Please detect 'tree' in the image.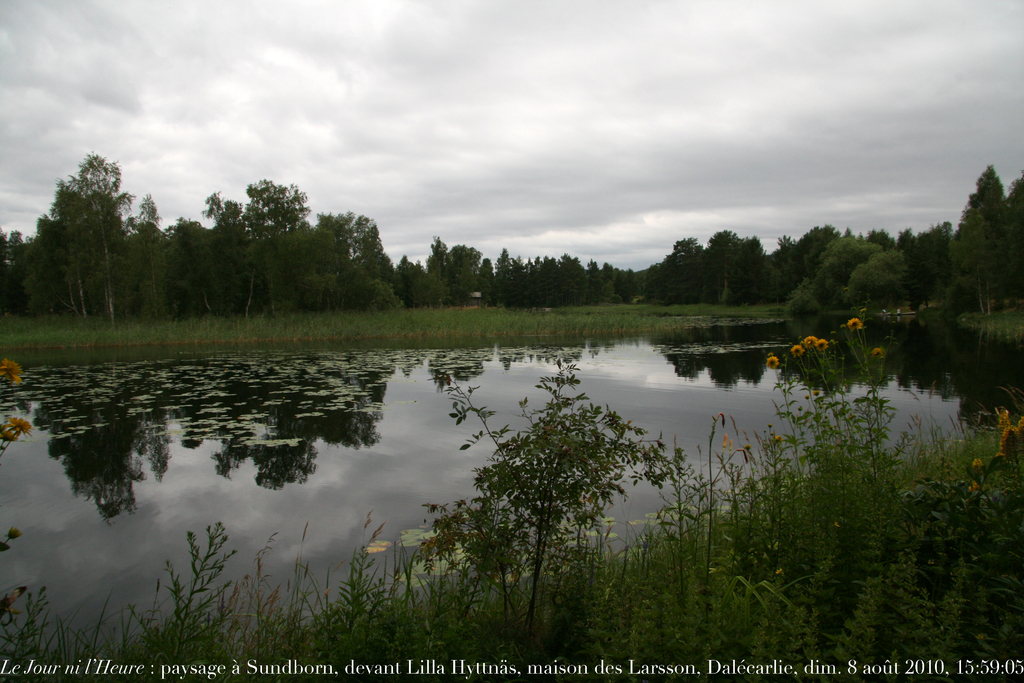
detection(844, 225, 895, 245).
